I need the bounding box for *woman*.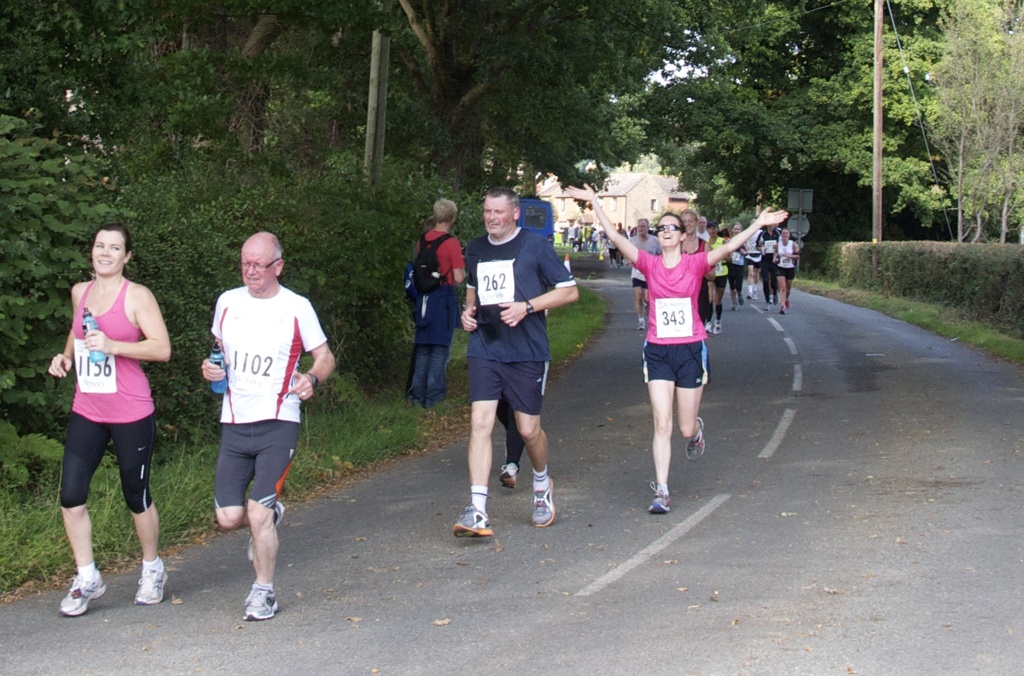
Here it is: x1=706 y1=223 x2=732 y2=330.
